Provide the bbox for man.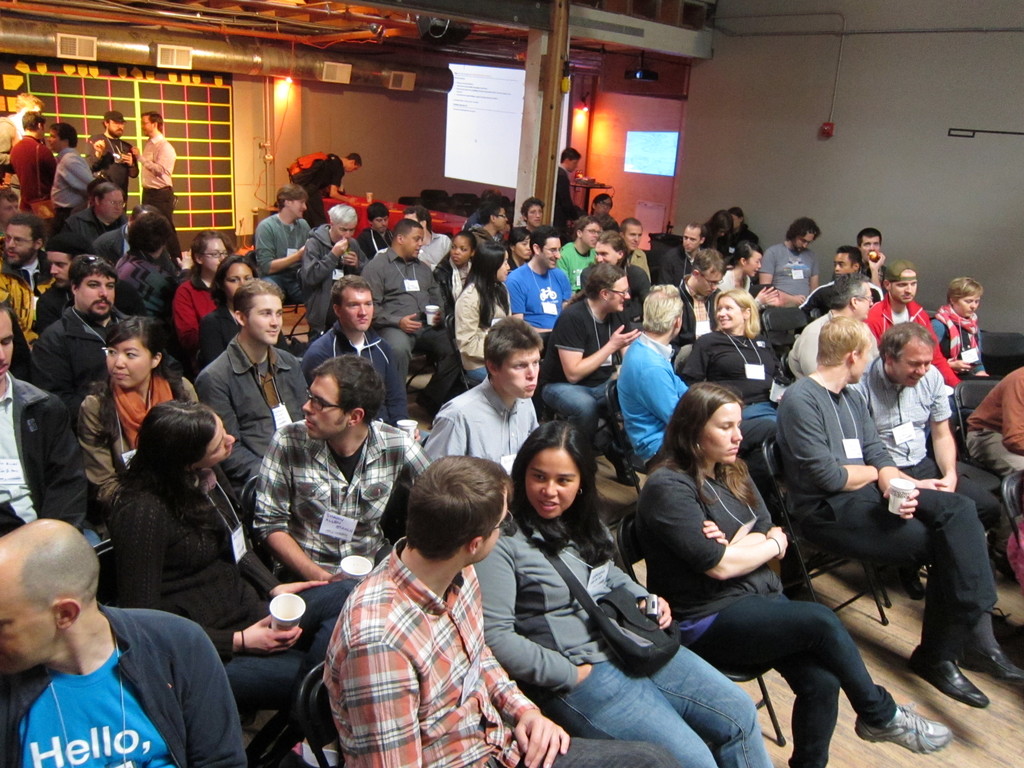
<region>842, 320, 1010, 586</region>.
